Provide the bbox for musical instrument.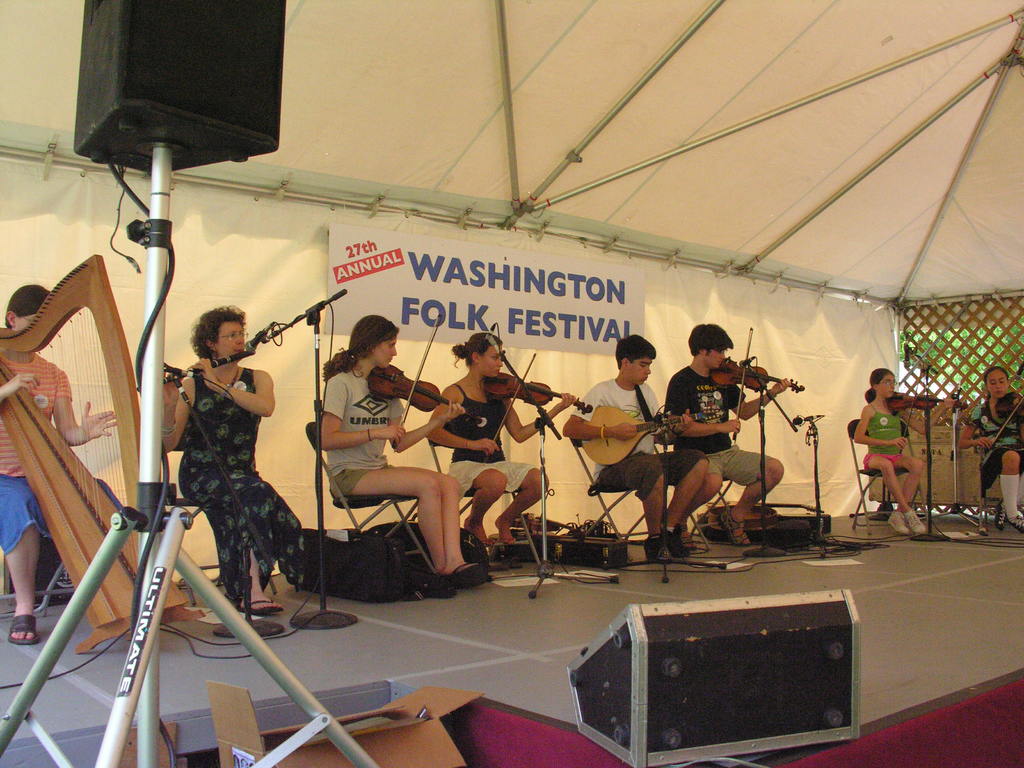
locate(698, 331, 808, 451).
